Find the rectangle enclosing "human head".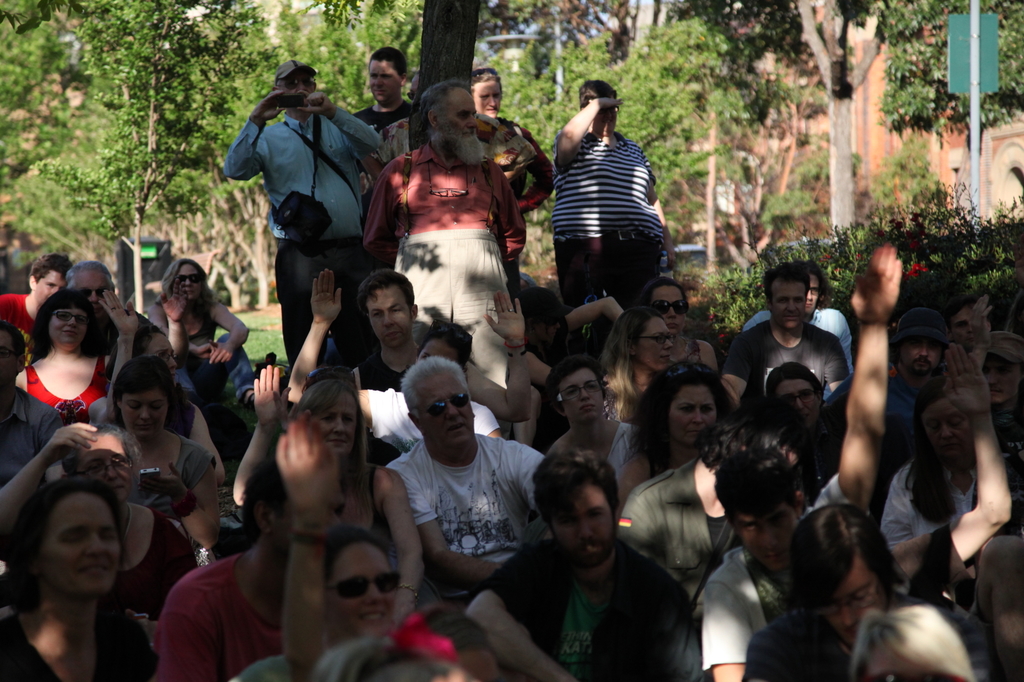
pyautogui.locateOnScreen(397, 351, 472, 459).
